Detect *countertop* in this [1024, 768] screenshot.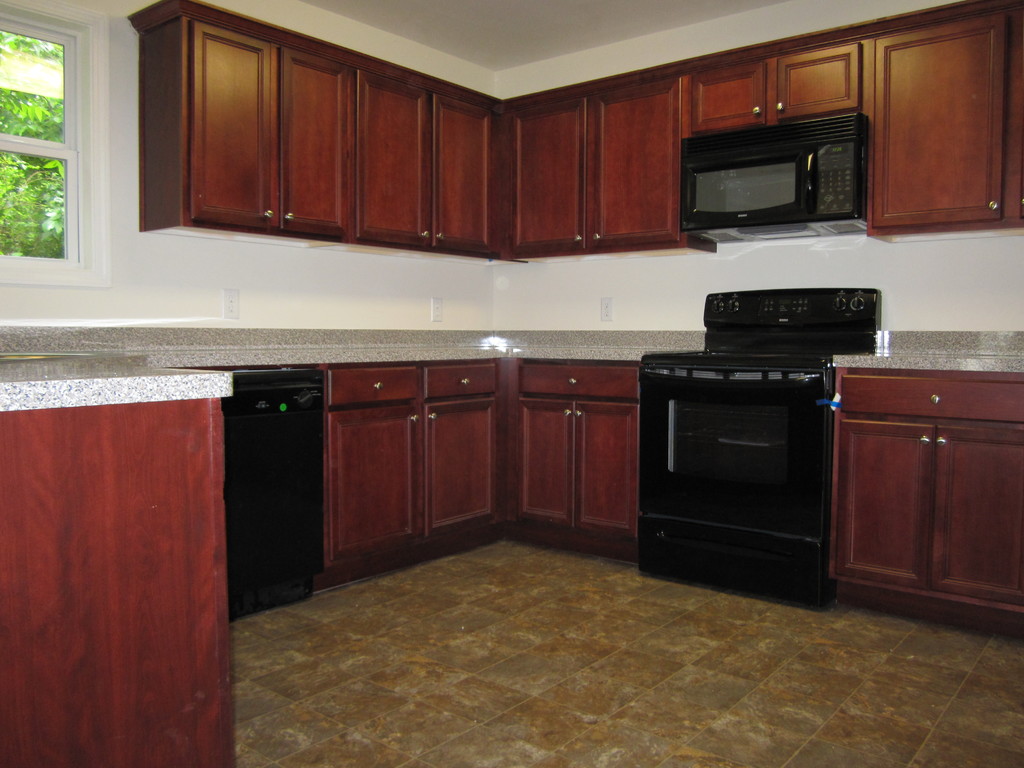
Detection: (0, 322, 1023, 767).
